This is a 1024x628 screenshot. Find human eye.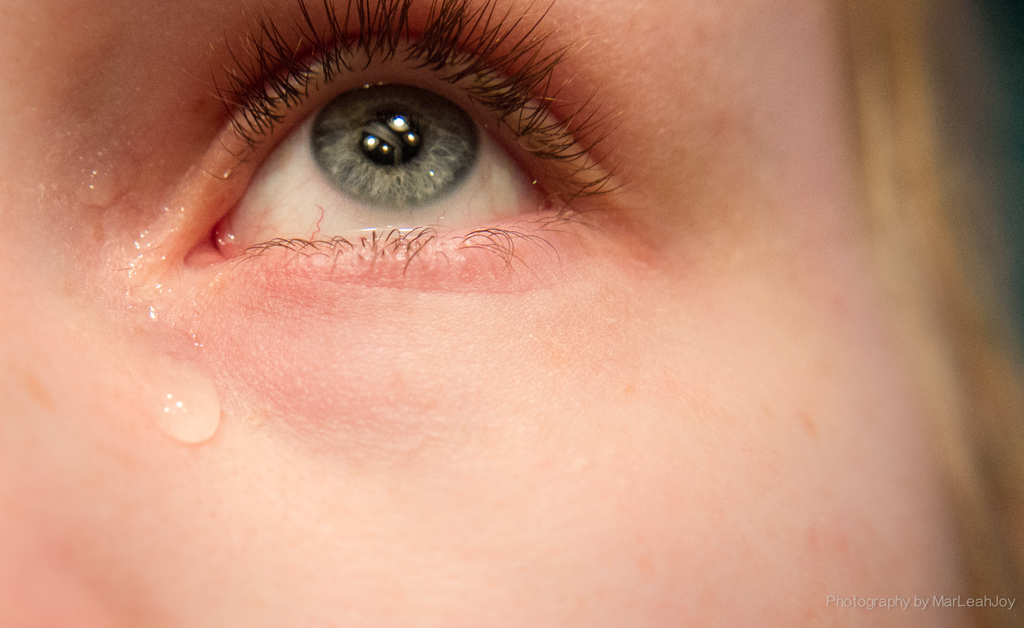
Bounding box: bbox=[193, 61, 623, 244].
